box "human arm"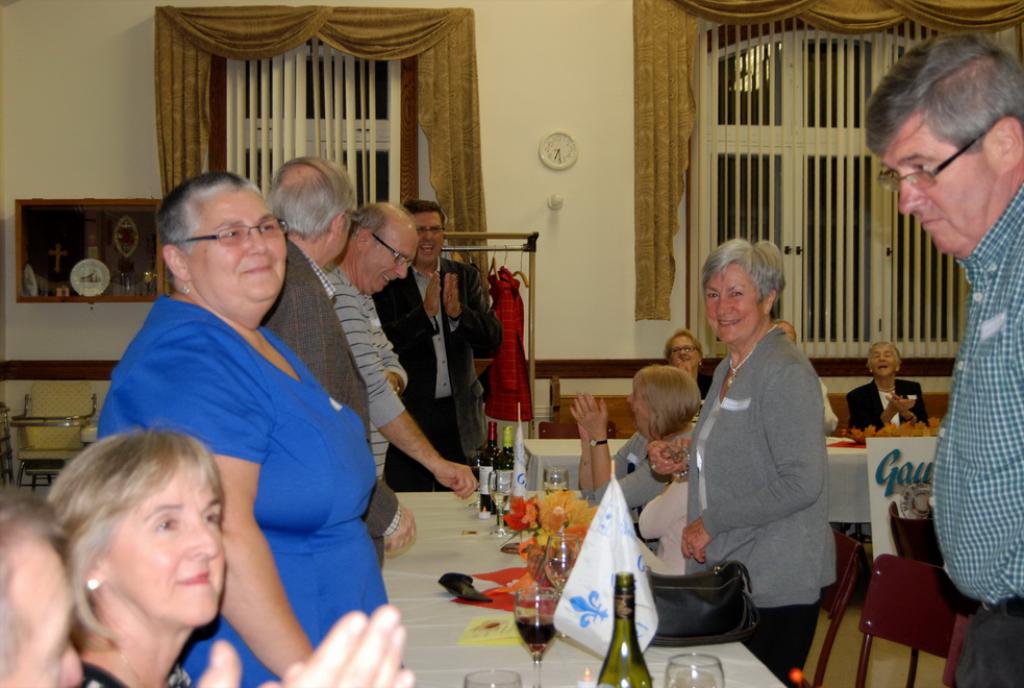
BBox(591, 398, 661, 507)
